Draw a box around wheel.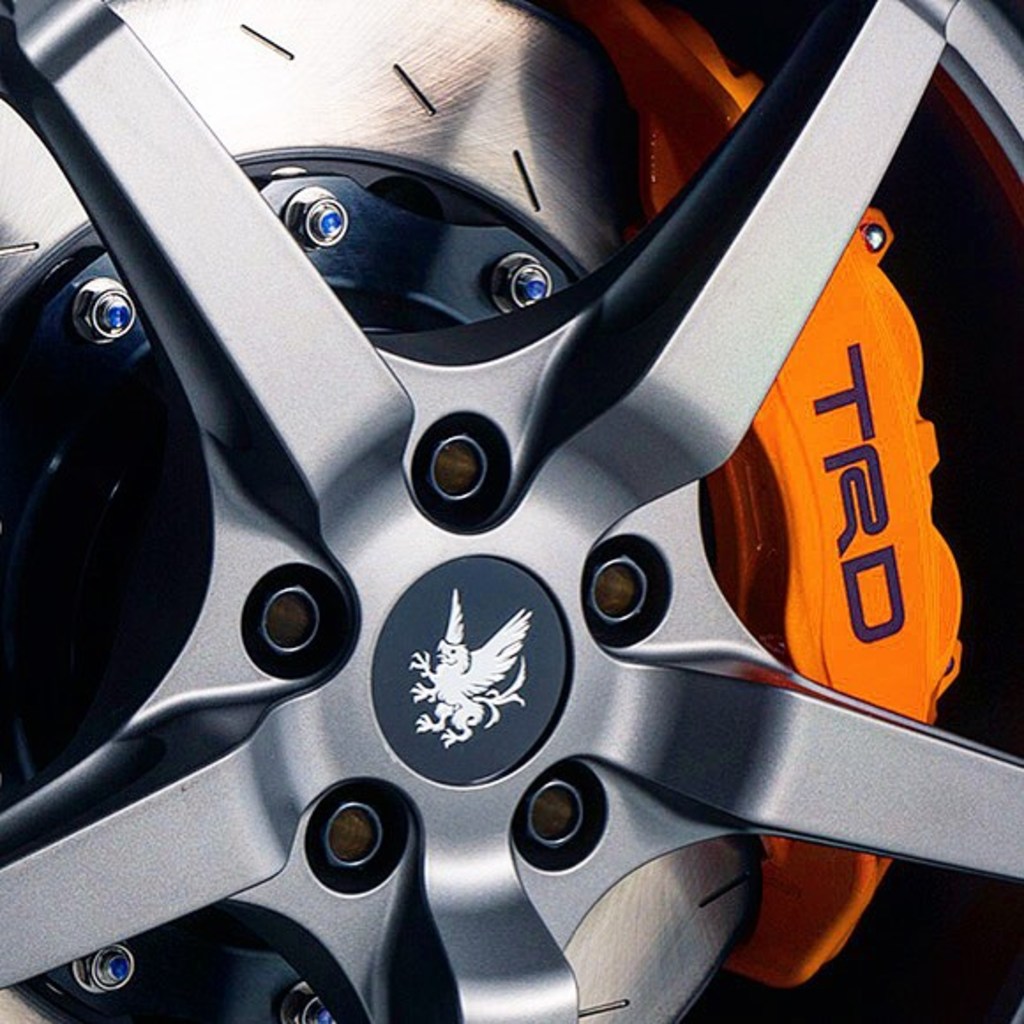
{"x1": 0, "y1": 0, "x2": 1022, "y2": 1022}.
